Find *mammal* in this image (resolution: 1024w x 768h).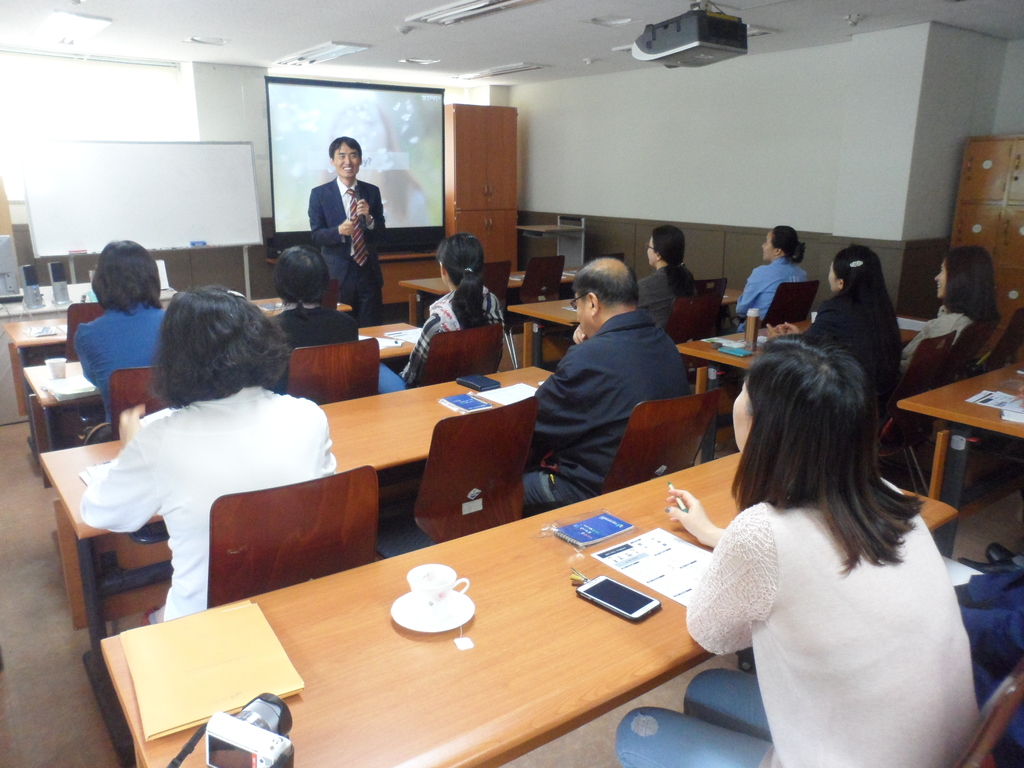
(733, 224, 808, 331).
